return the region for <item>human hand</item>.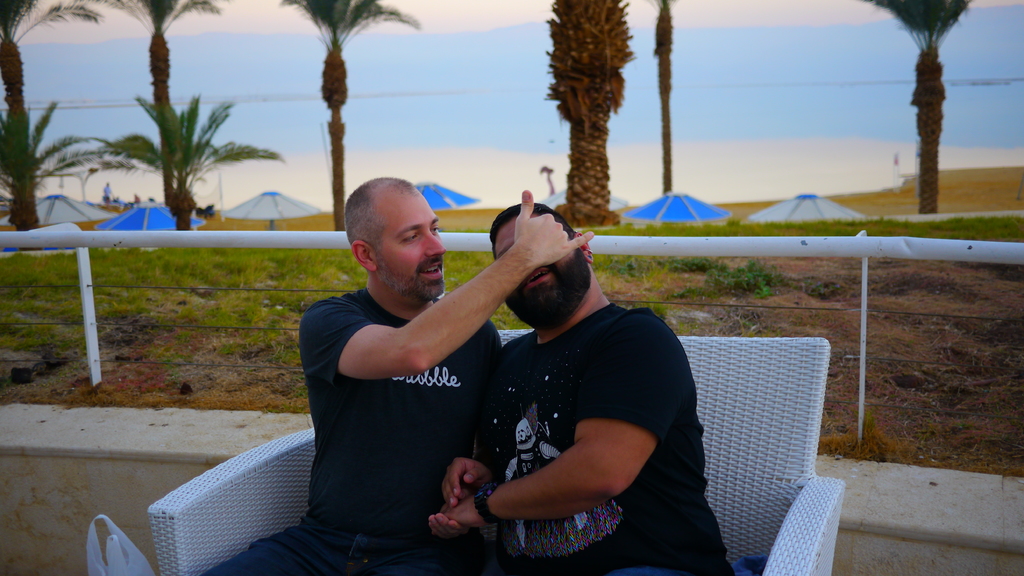
region(442, 500, 484, 529).
